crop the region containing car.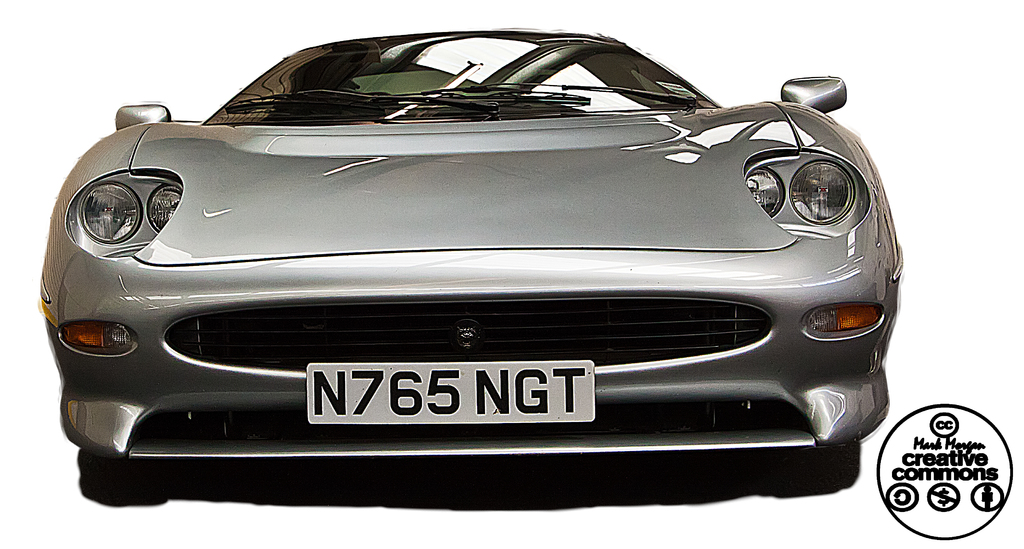
Crop region: x1=40 y1=28 x2=903 y2=508.
